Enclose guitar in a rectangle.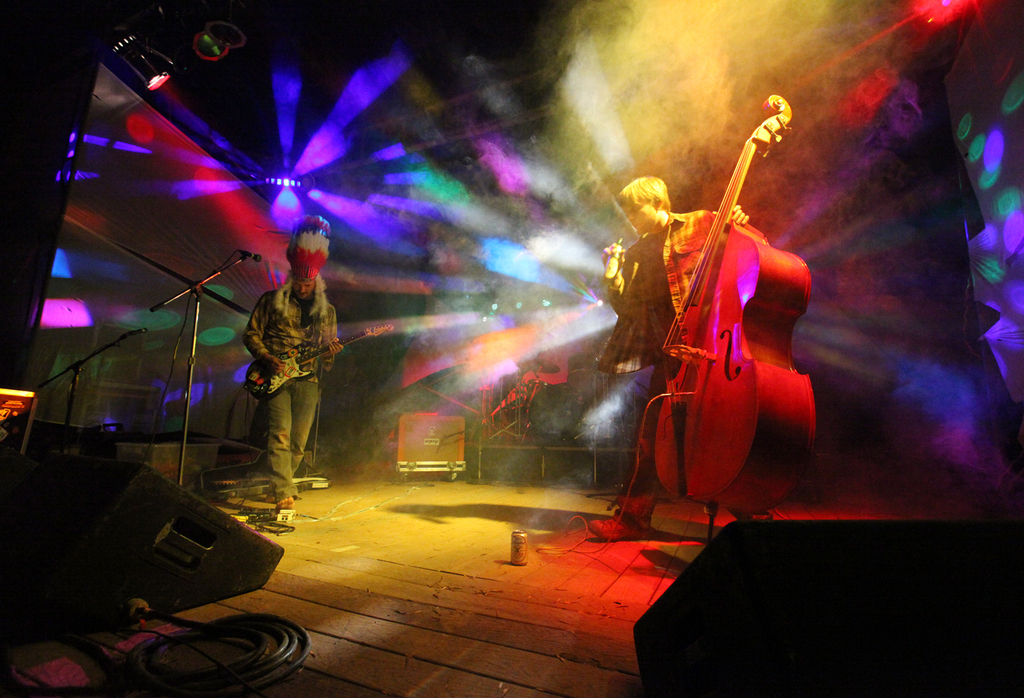
x1=589, y1=123, x2=819, y2=492.
